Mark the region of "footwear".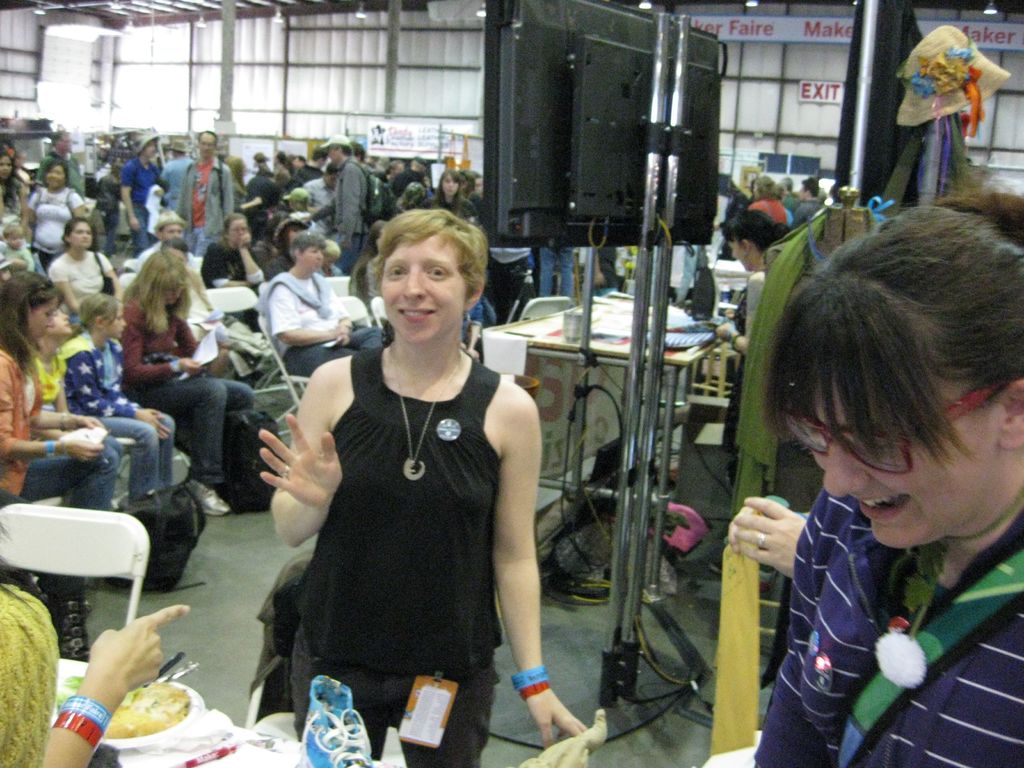
Region: 182:474:229:515.
